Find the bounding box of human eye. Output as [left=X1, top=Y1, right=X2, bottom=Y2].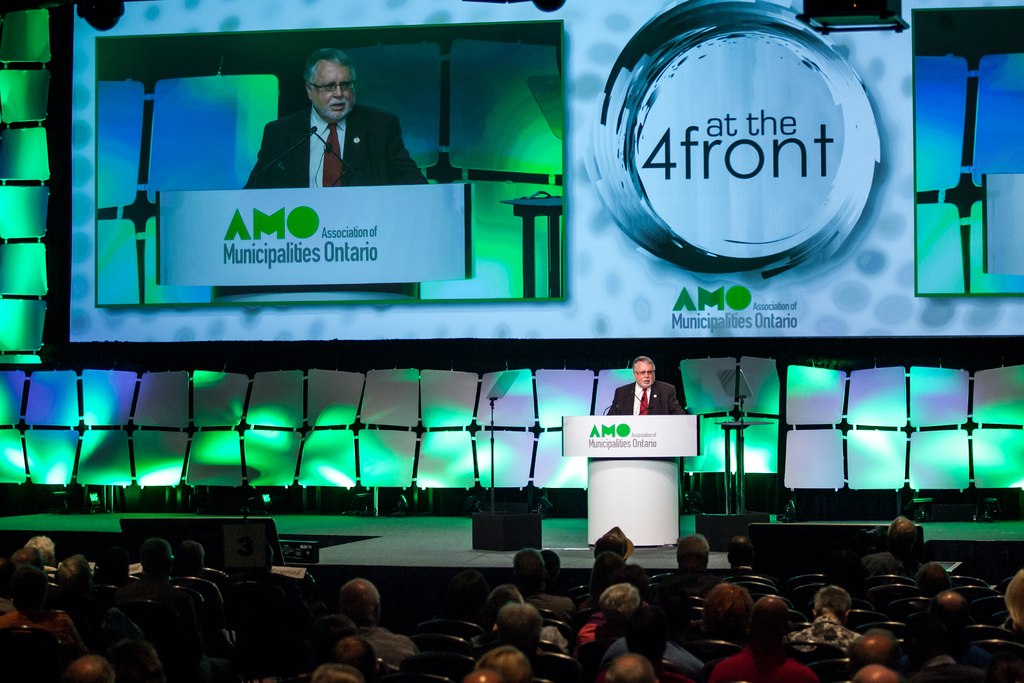
[left=321, top=85, right=334, bottom=91].
